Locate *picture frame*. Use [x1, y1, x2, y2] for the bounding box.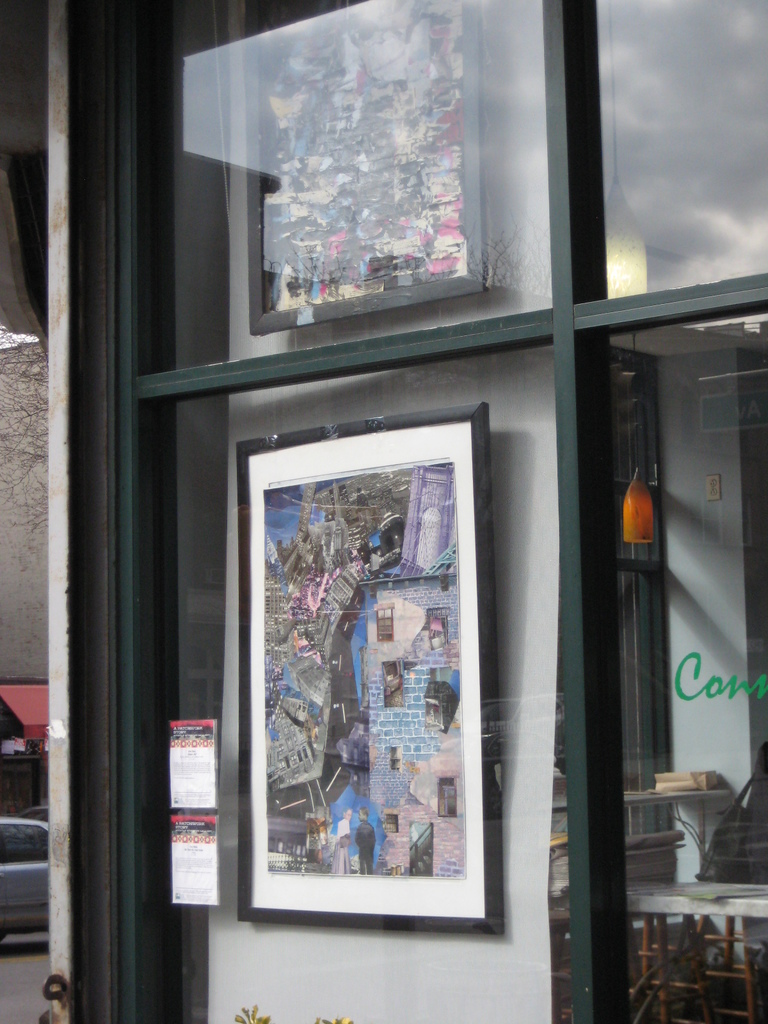
[238, 0, 495, 335].
